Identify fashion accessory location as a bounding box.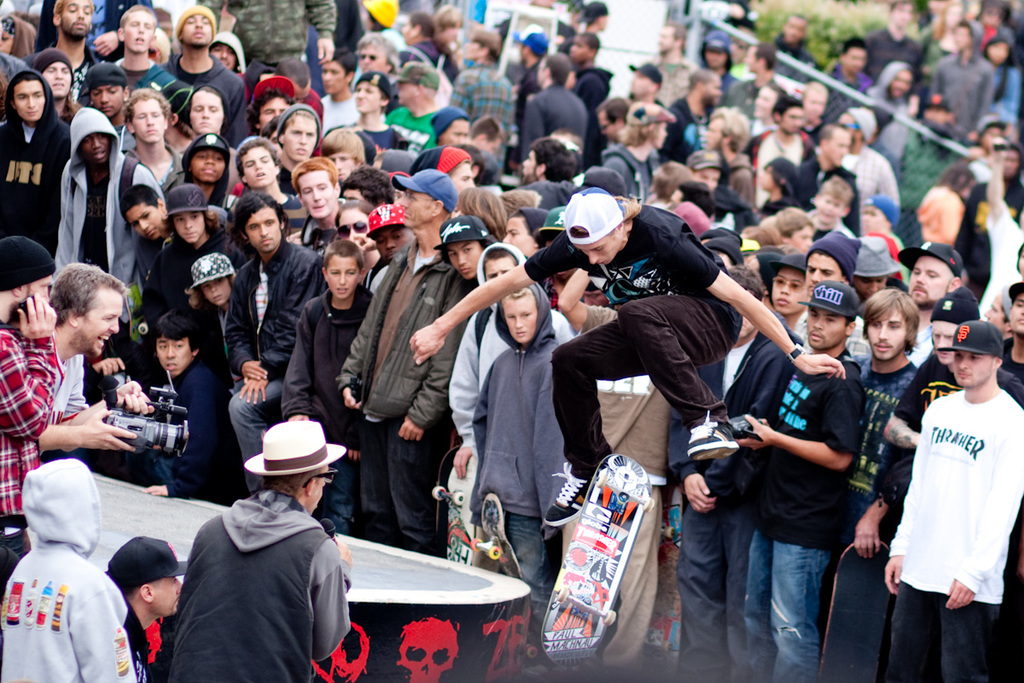
rect(79, 61, 127, 98).
